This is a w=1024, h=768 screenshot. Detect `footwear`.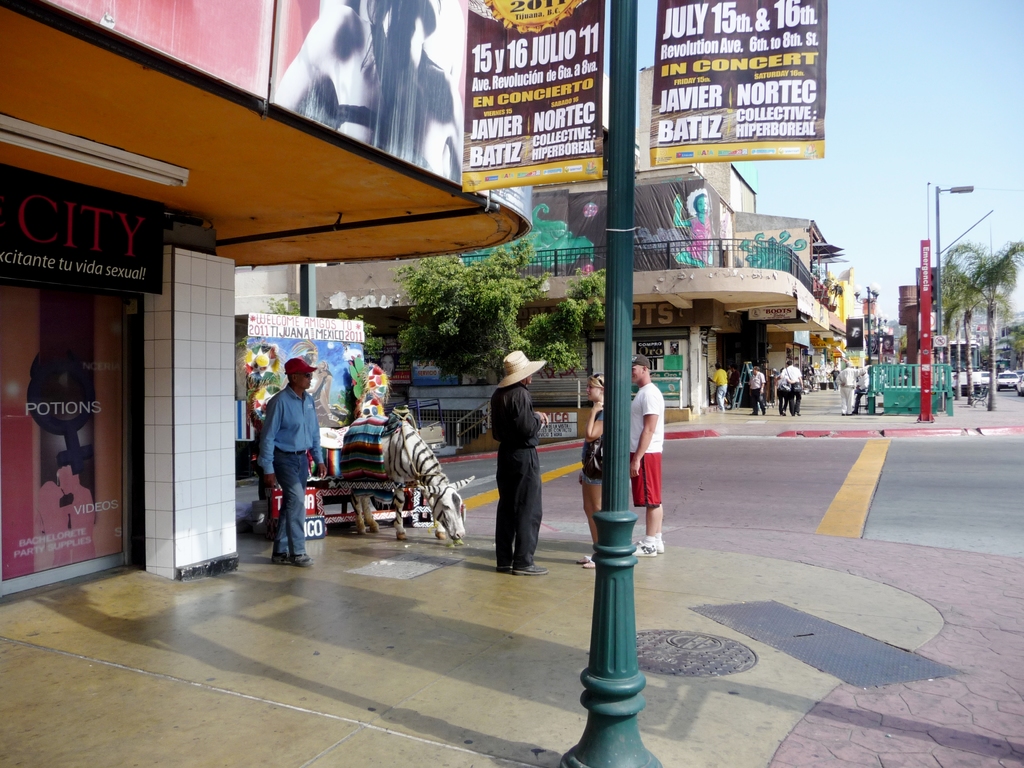
detection(651, 536, 664, 552).
